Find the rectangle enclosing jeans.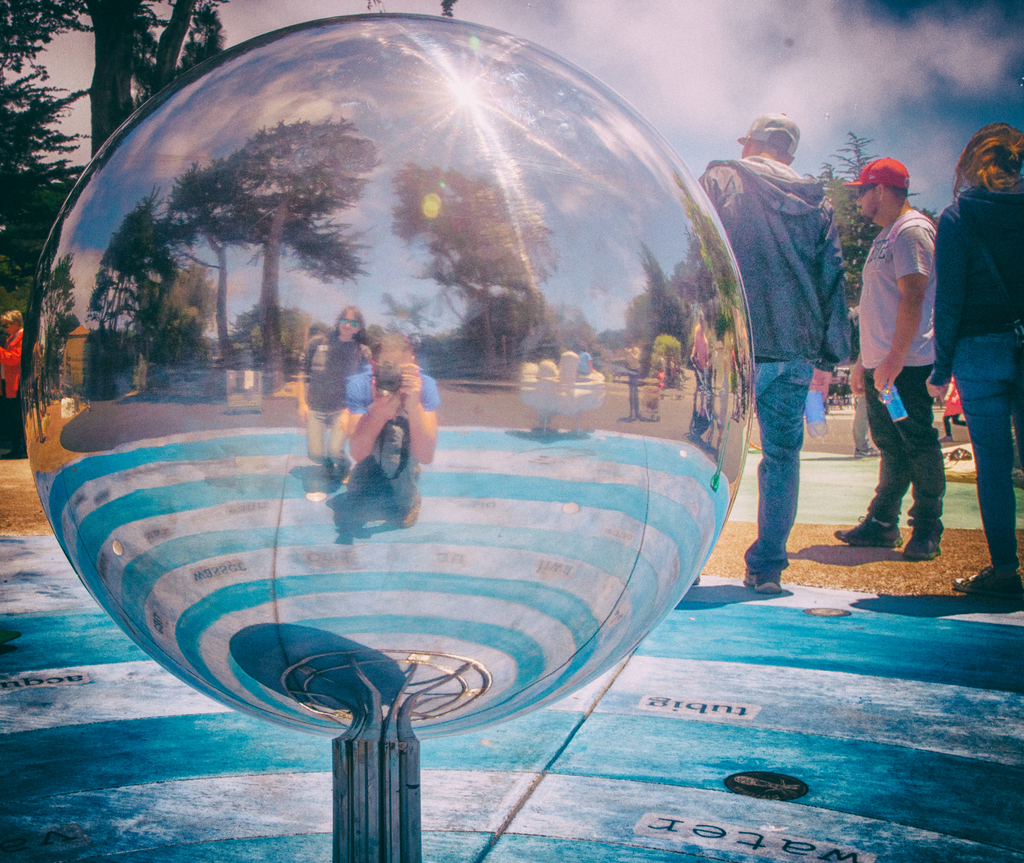
left=301, top=412, right=353, bottom=476.
